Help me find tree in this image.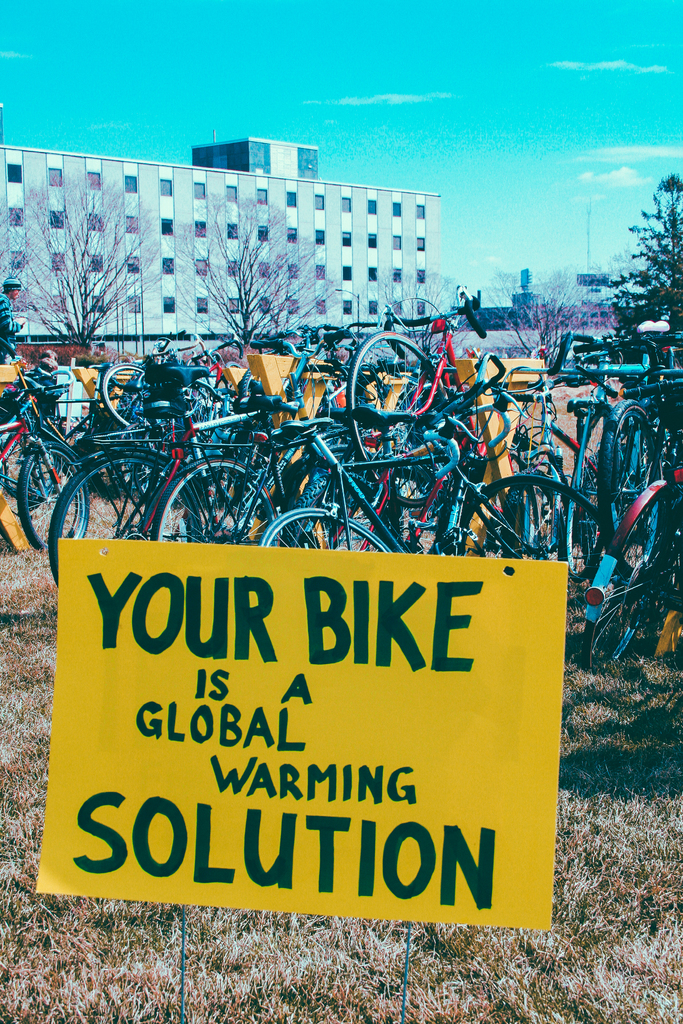
Found it: {"left": 162, "top": 183, "right": 372, "bottom": 360}.
